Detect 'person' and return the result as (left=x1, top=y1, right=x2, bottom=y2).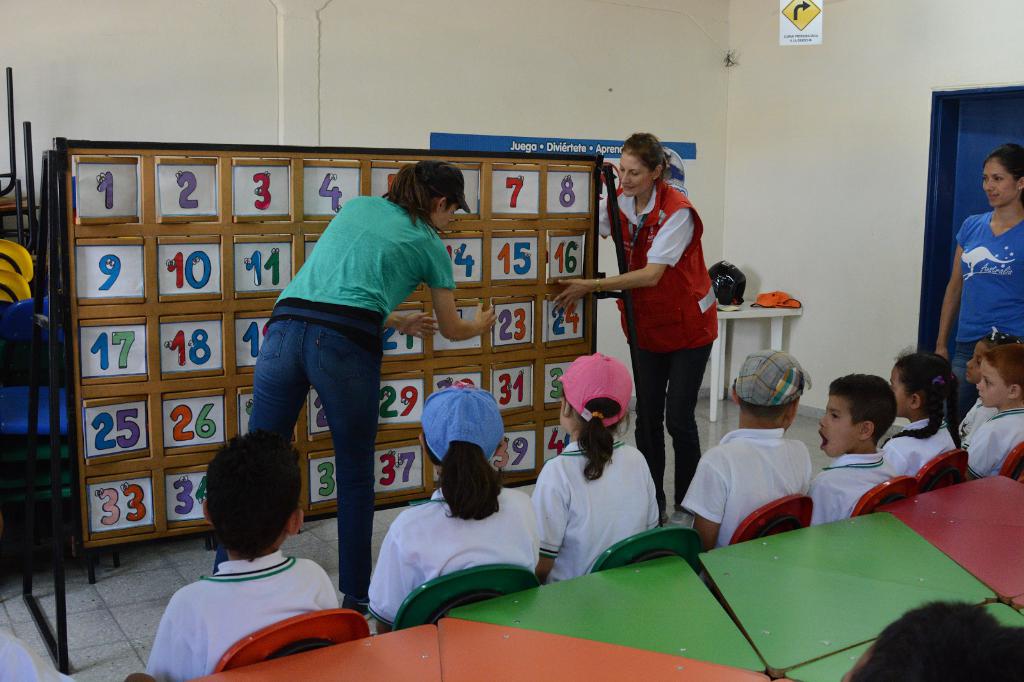
(left=965, top=343, right=1023, bottom=472).
